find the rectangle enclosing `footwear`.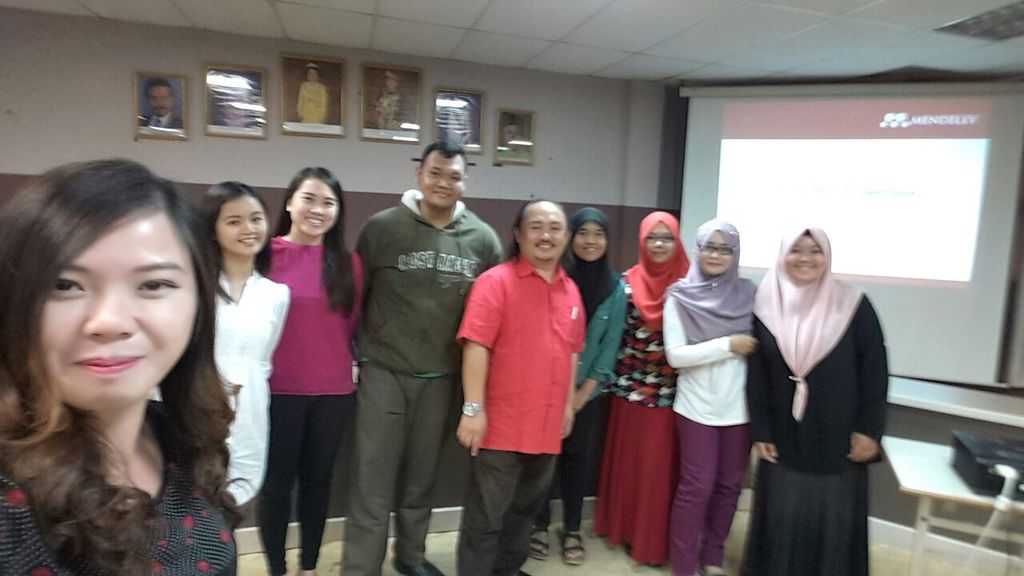
{"x1": 535, "y1": 526, "x2": 551, "y2": 558}.
